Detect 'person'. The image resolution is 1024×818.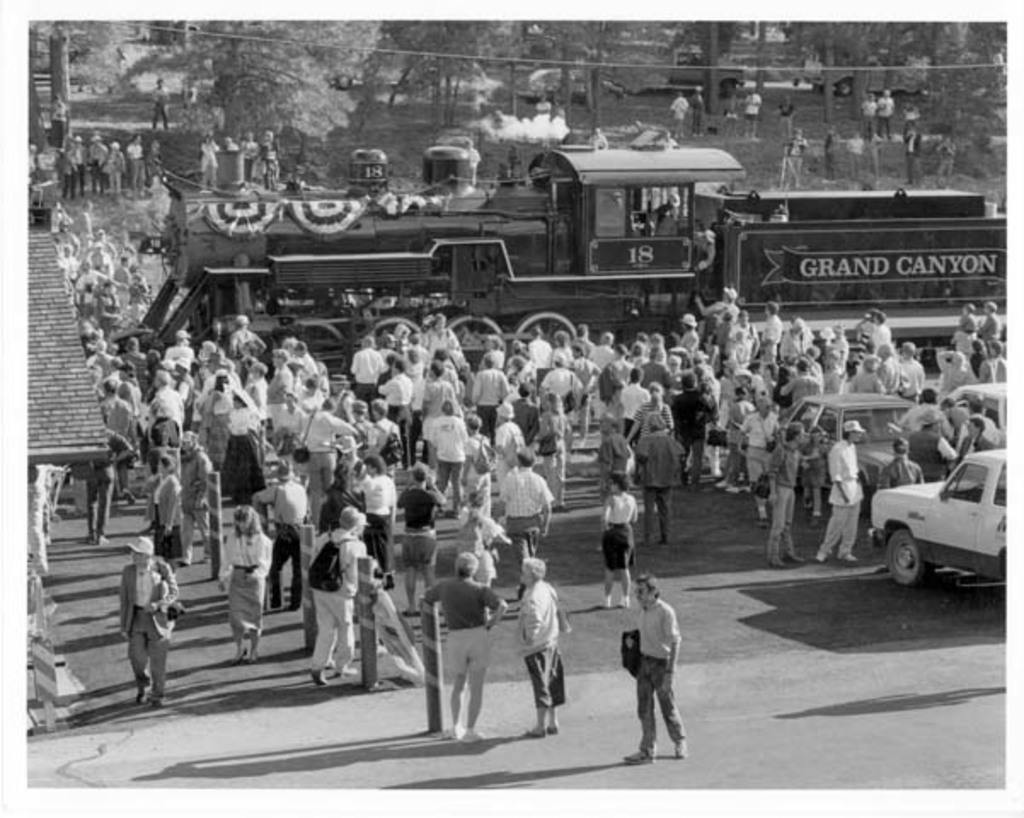
locate(346, 450, 388, 583).
